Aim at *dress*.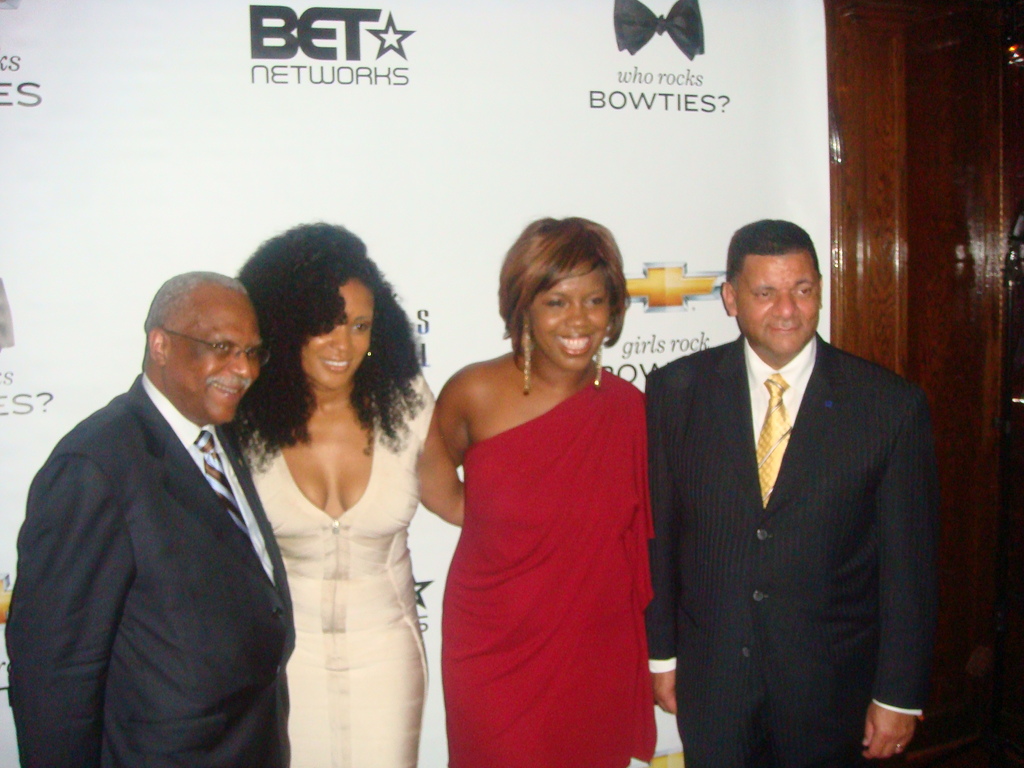
Aimed at <bbox>426, 320, 664, 751</bbox>.
